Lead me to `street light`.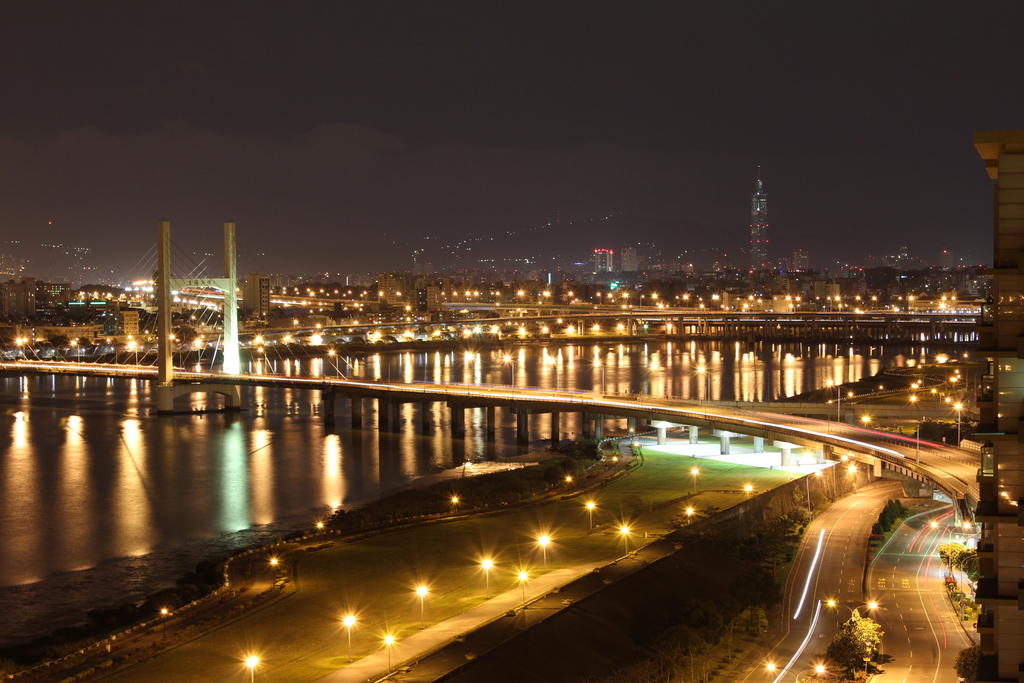
Lead to Rect(448, 497, 462, 515).
